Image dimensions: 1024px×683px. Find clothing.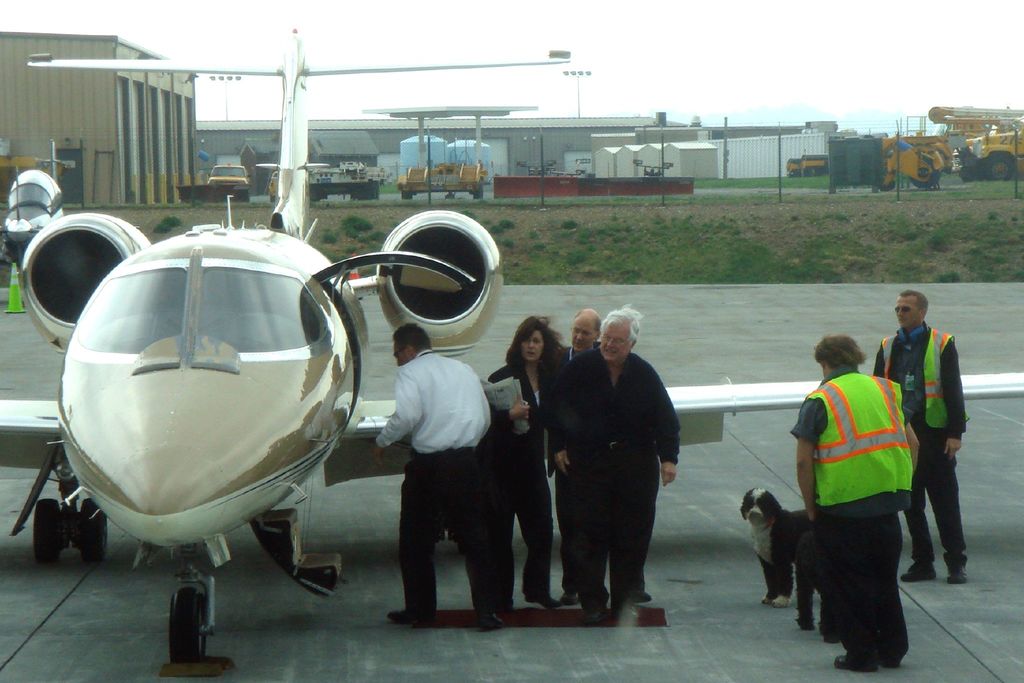
(545,345,681,611).
